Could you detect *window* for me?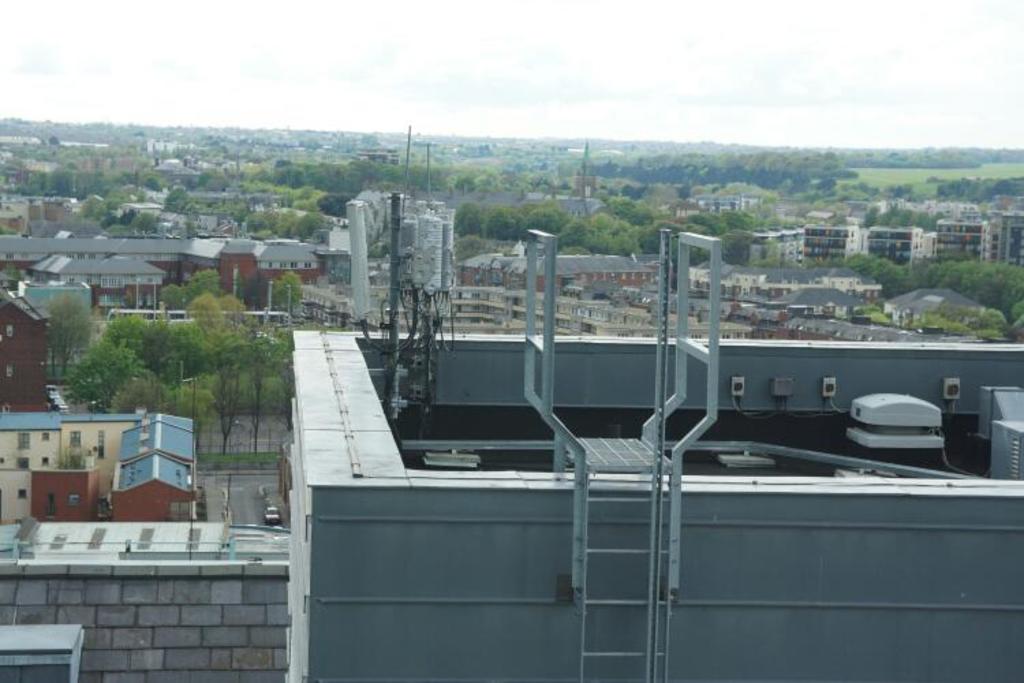
Detection result: bbox(289, 264, 295, 266).
